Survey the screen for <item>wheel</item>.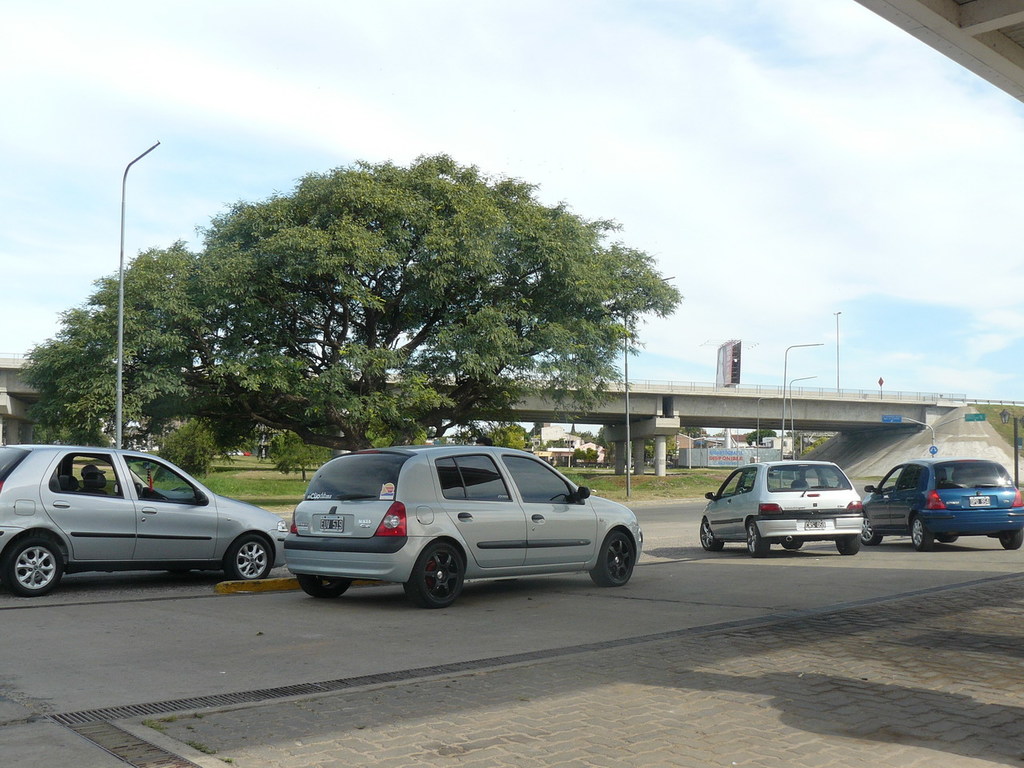
Survey found: region(998, 526, 1023, 552).
